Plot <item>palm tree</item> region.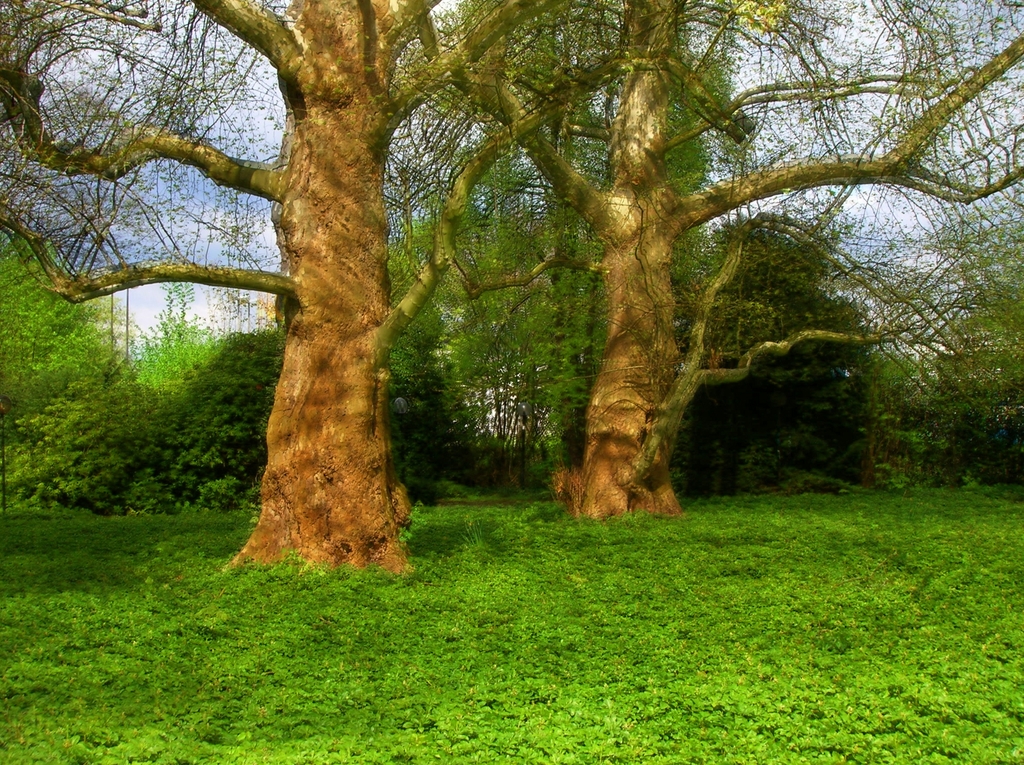
Plotted at pyautogui.locateOnScreen(23, 0, 552, 566).
